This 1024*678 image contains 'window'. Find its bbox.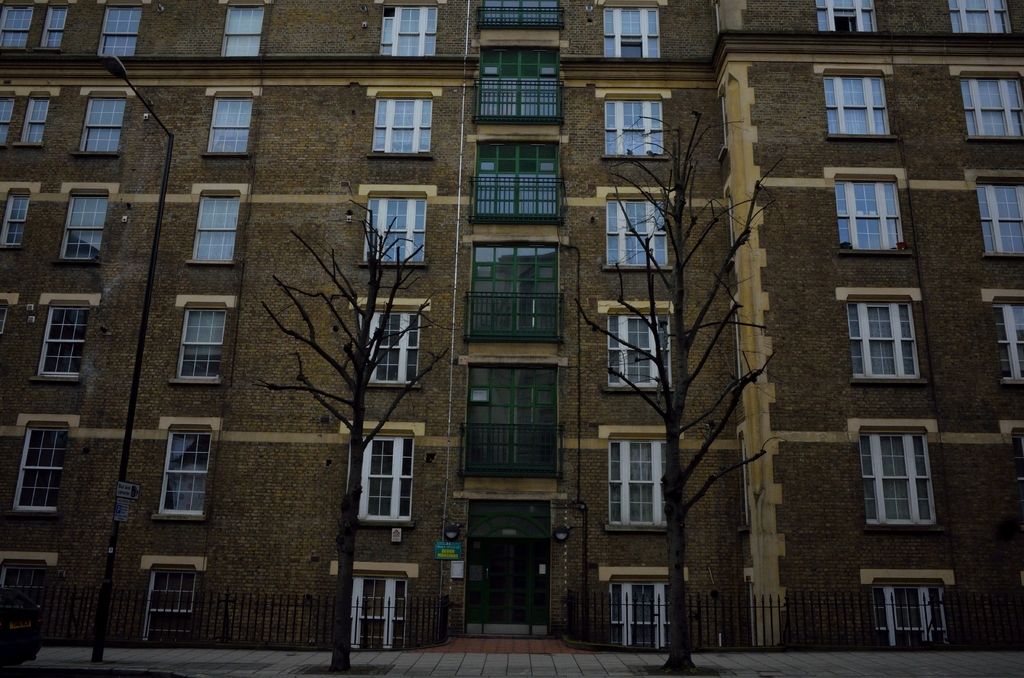
(left=22, top=98, right=50, bottom=145).
